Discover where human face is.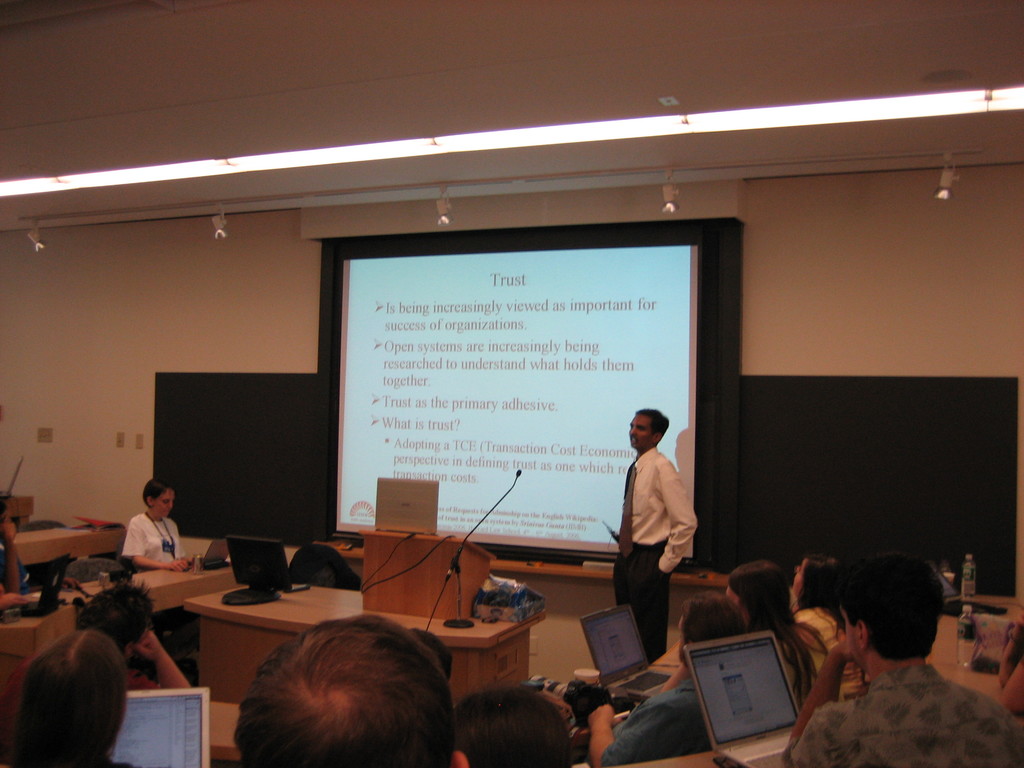
Discovered at (790, 555, 805, 588).
